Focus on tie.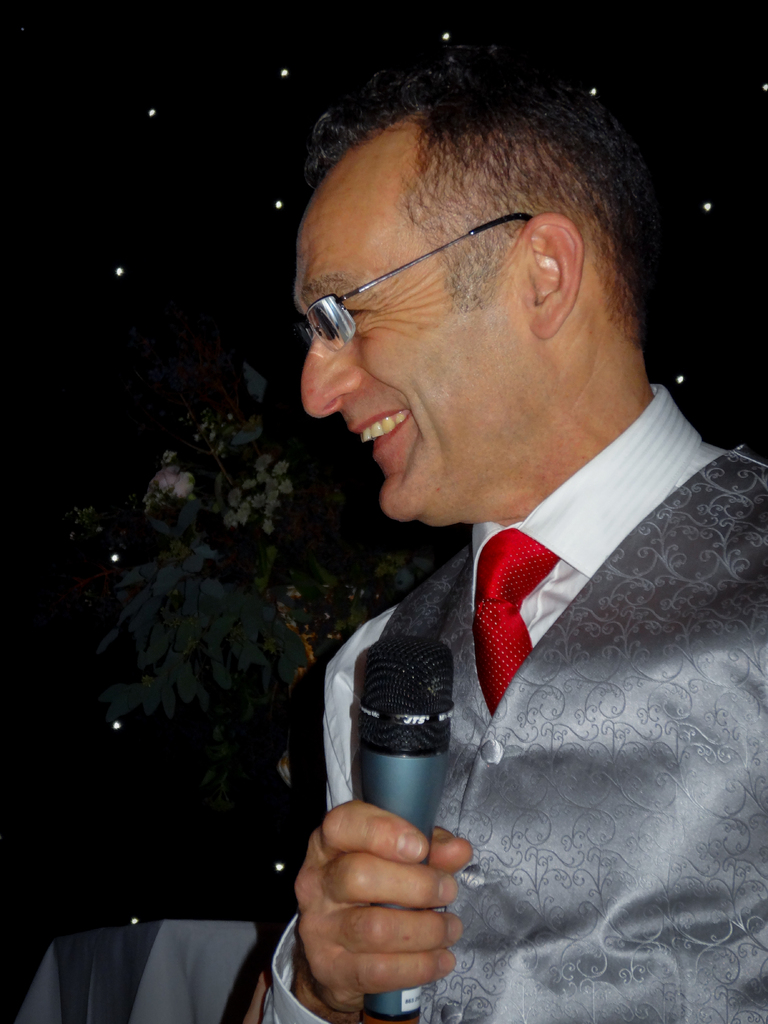
Focused at 471:528:572:714.
